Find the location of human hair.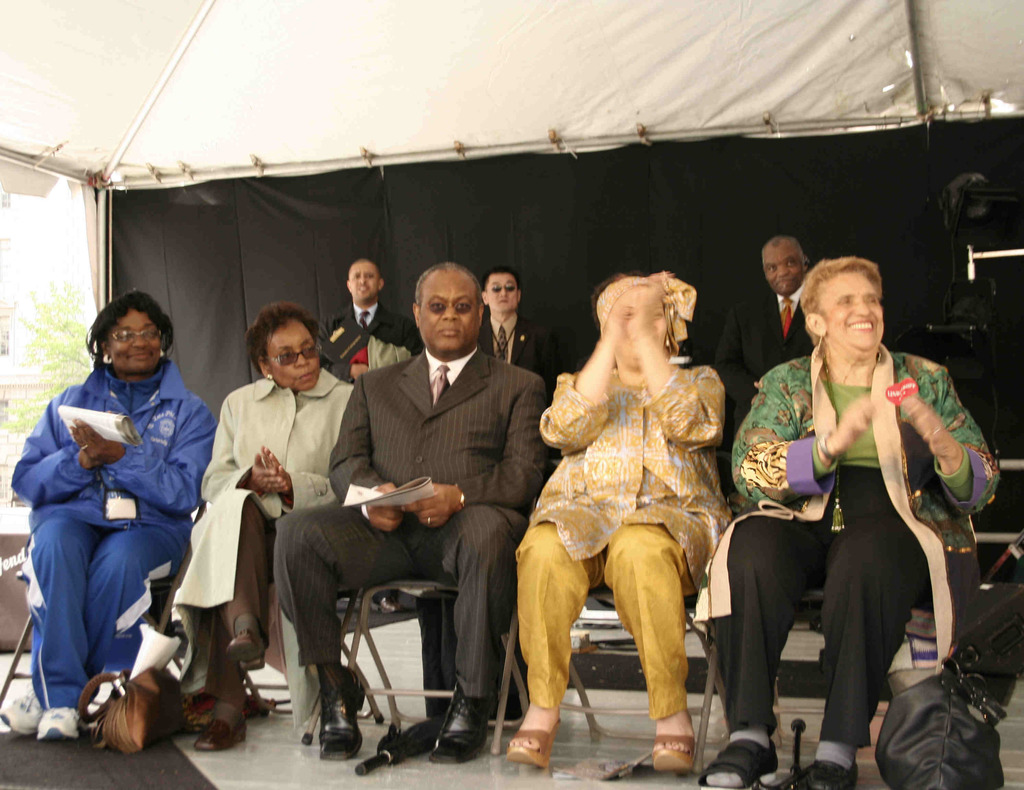
Location: locate(233, 305, 320, 386).
